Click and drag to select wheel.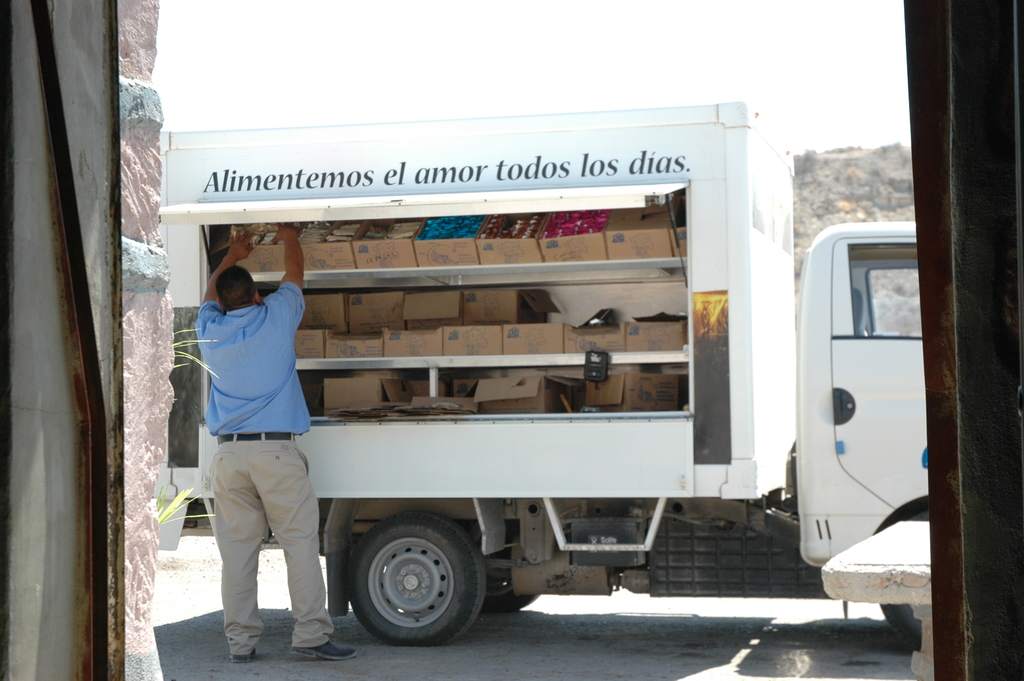
Selection: bbox=[332, 504, 496, 644].
